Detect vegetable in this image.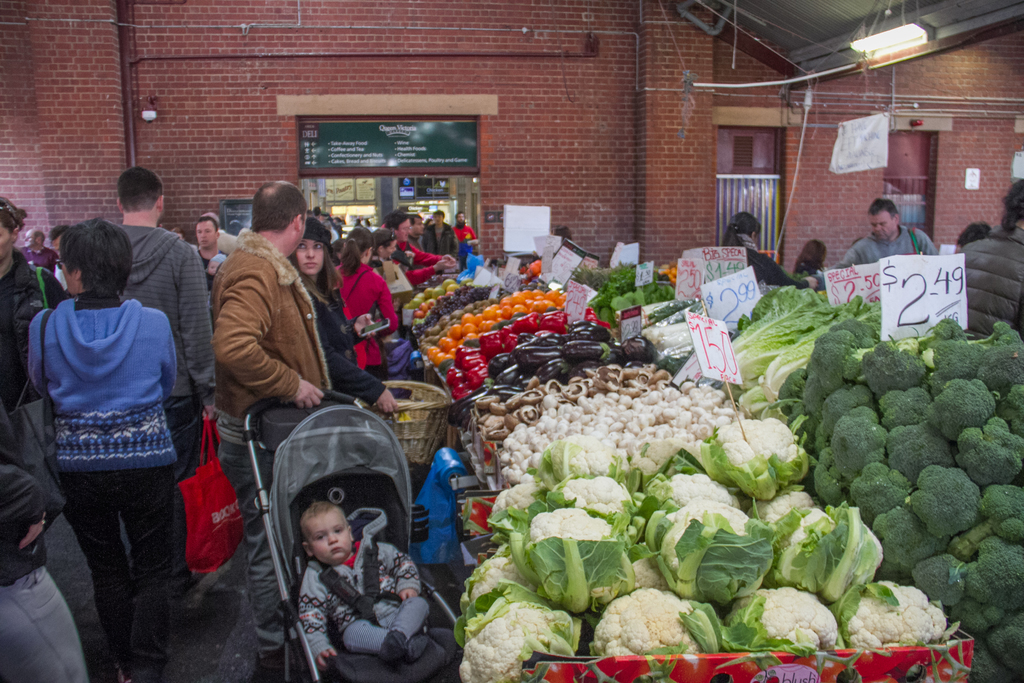
Detection: (x1=591, y1=580, x2=728, y2=657).
